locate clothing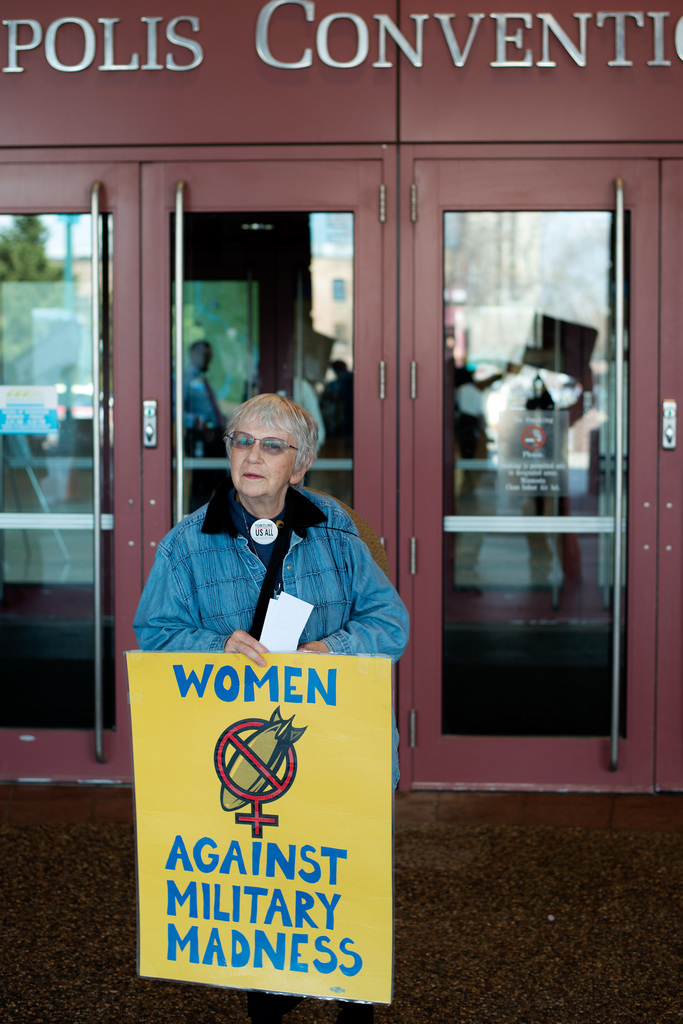
box(183, 358, 223, 470)
